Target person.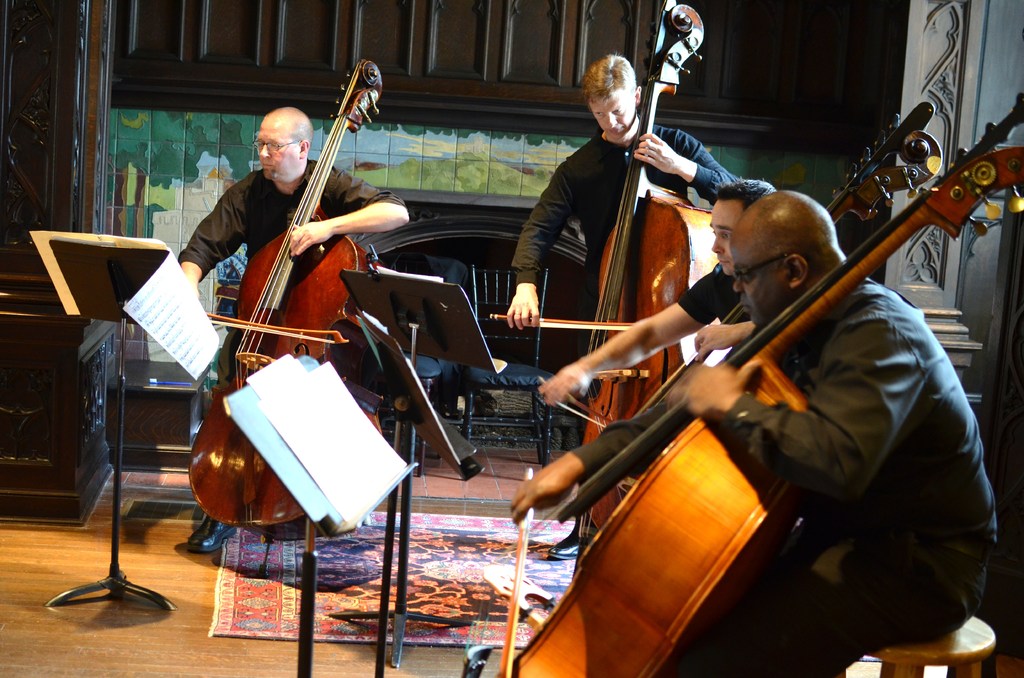
Target region: 505 56 737 331.
